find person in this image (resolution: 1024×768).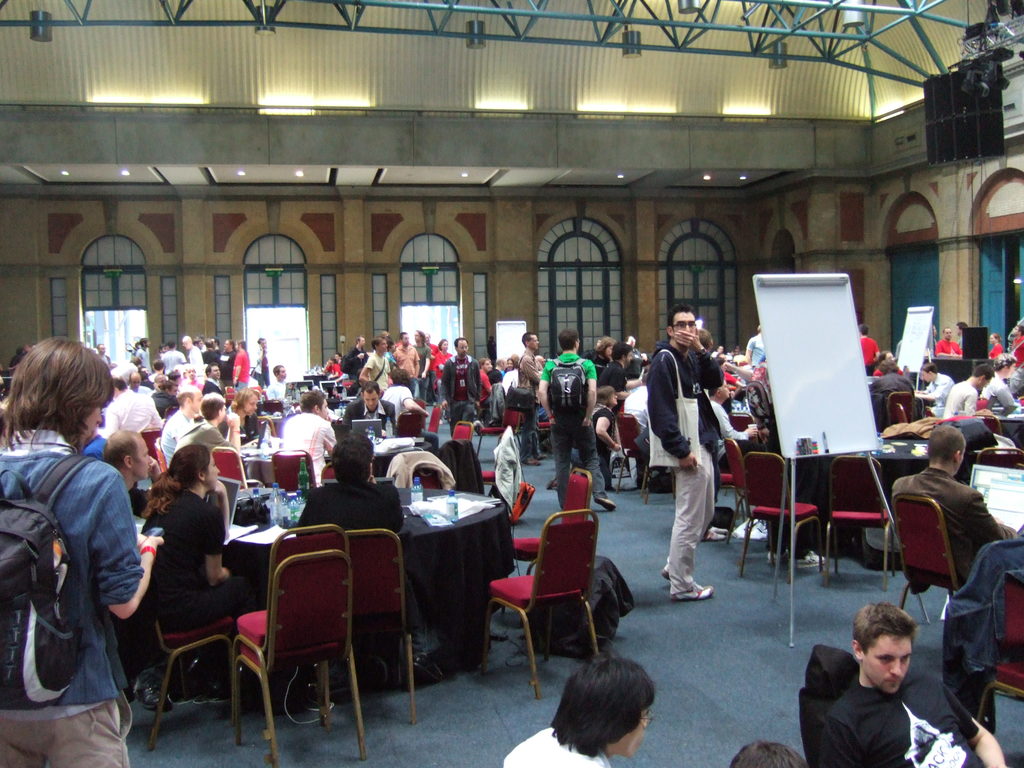
{"x1": 808, "y1": 600, "x2": 1023, "y2": 767}.
